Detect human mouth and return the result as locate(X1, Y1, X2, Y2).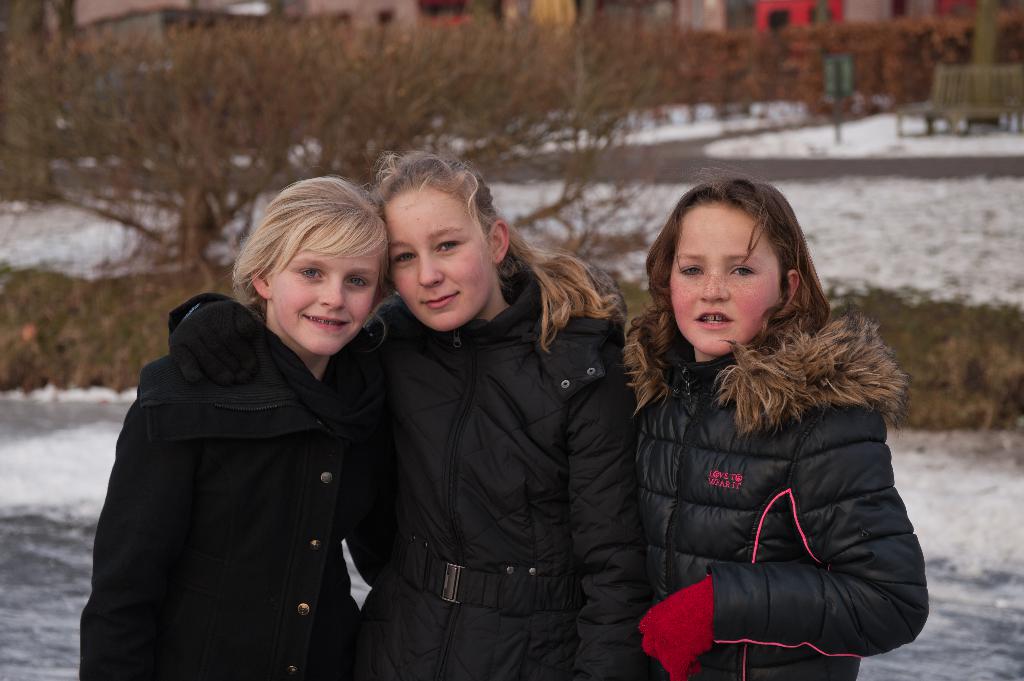
locate(422, 289, 454, 314).
